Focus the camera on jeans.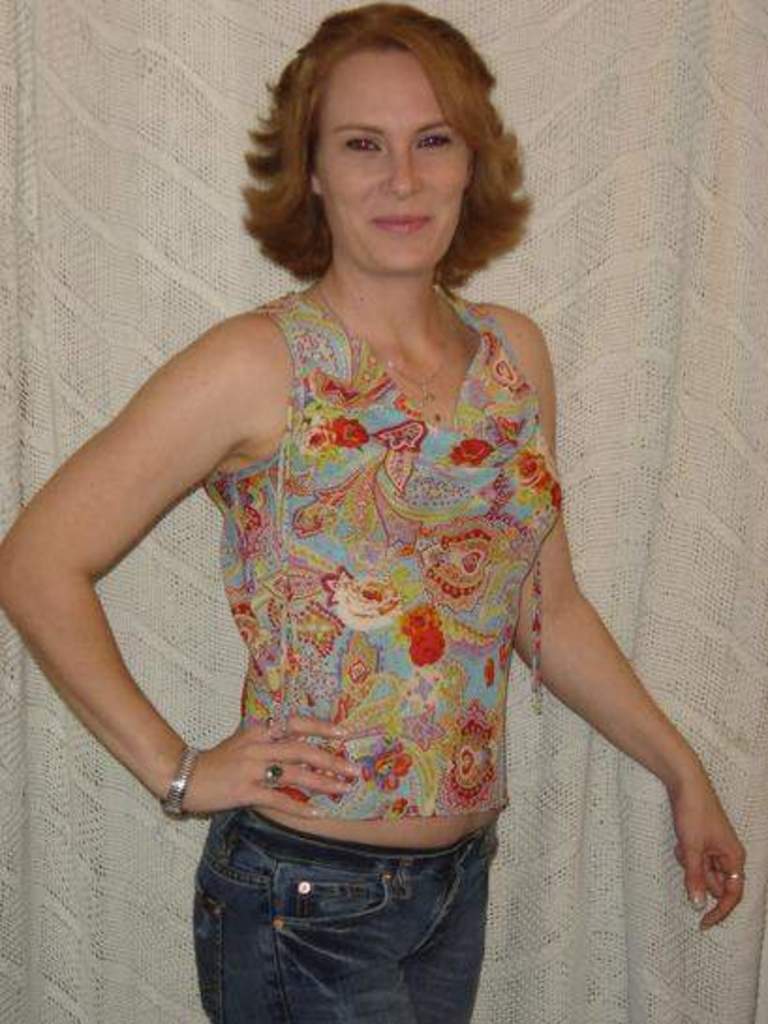
Focus region: 188 804 492 1022.
